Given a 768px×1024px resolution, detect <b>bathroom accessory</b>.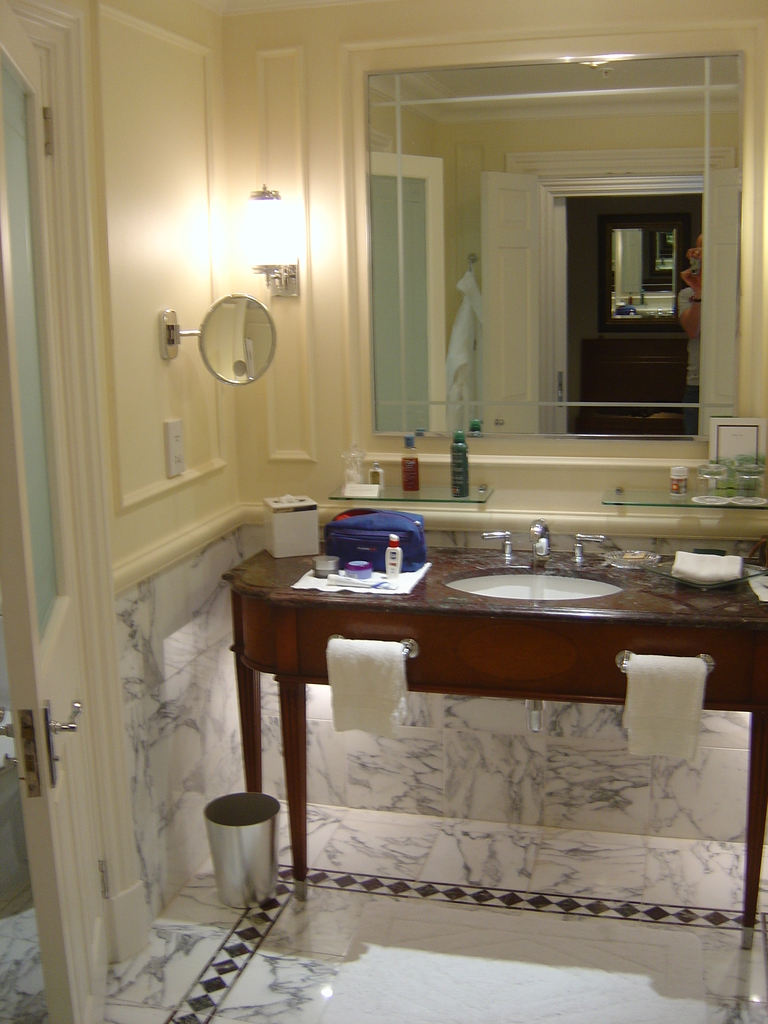
box=[602, 488, 767, 509].
